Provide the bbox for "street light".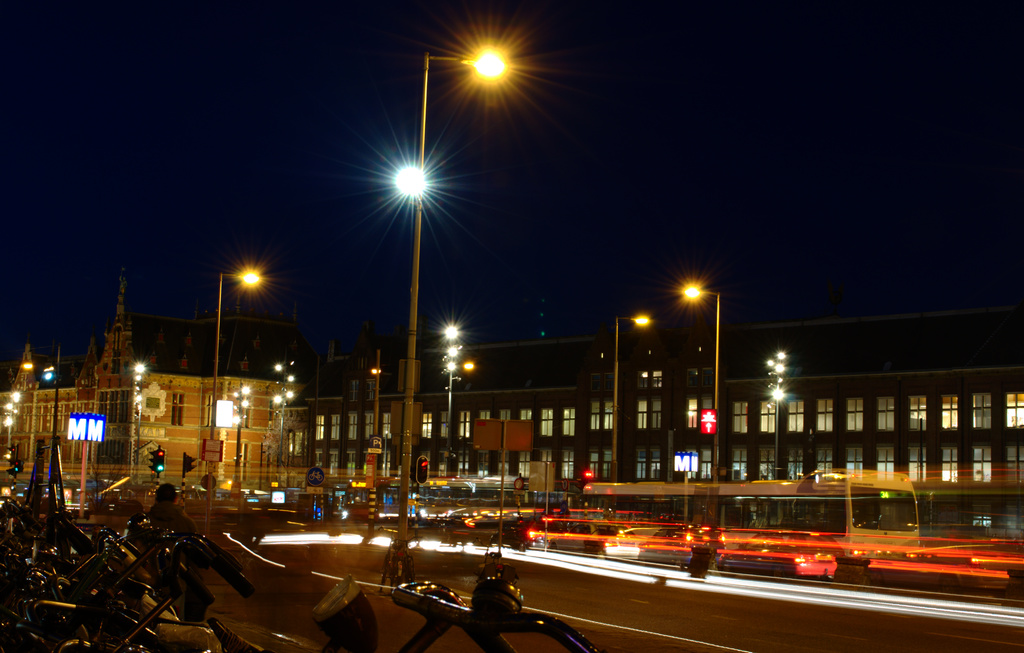
crop(761, 352, 790, 478).
